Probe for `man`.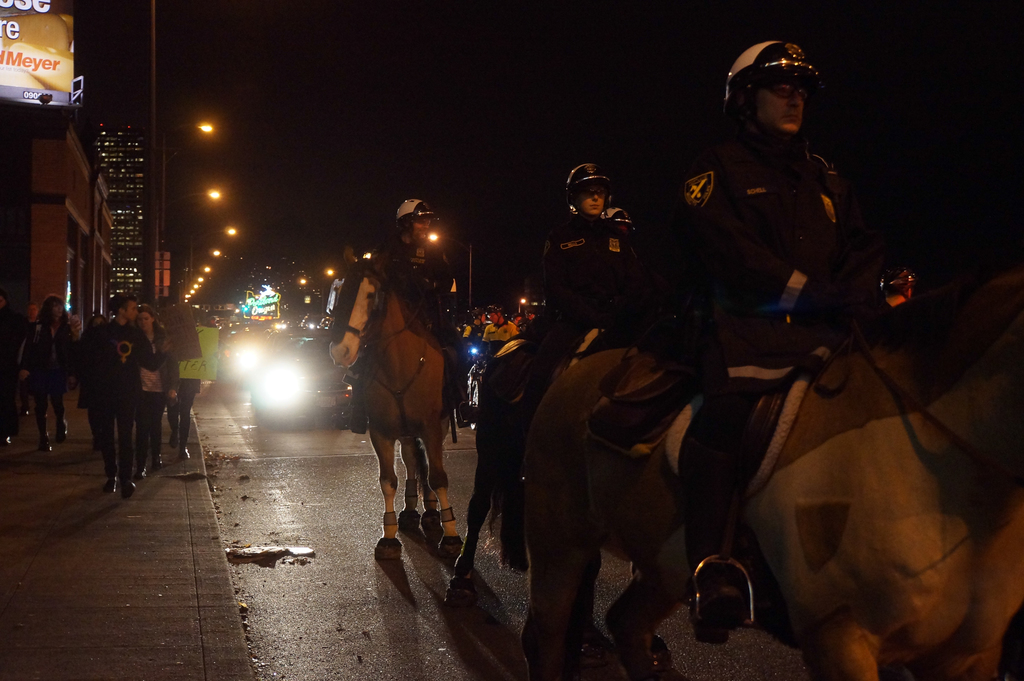
Probe result: region(355, 187, 483, 427).
